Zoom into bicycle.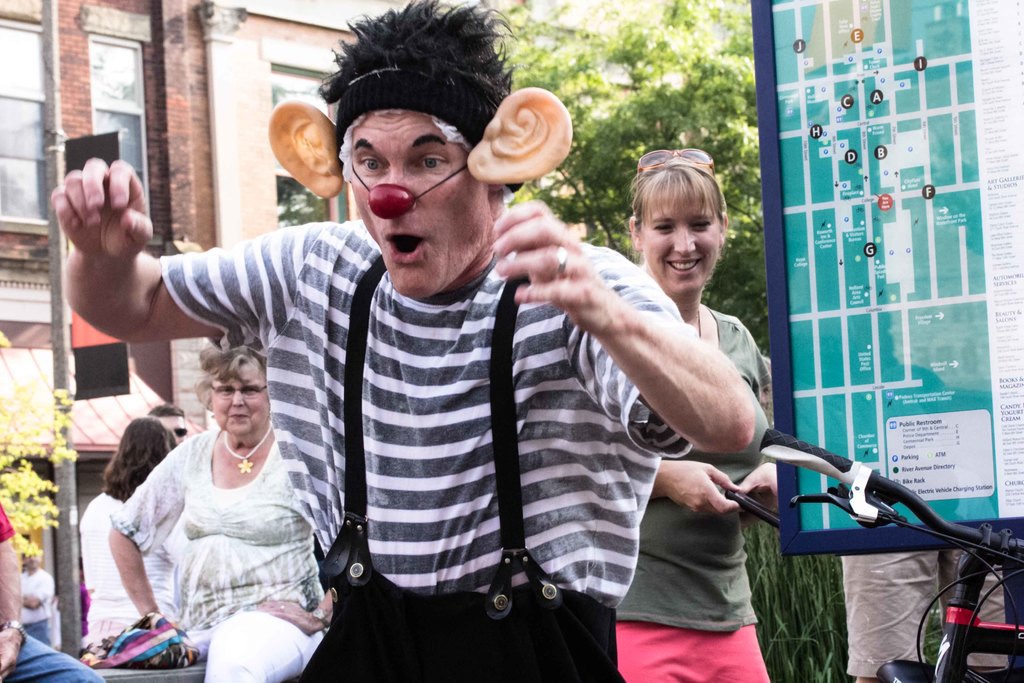
Zoom target: bbox=(753, 427, 1023, 682).
